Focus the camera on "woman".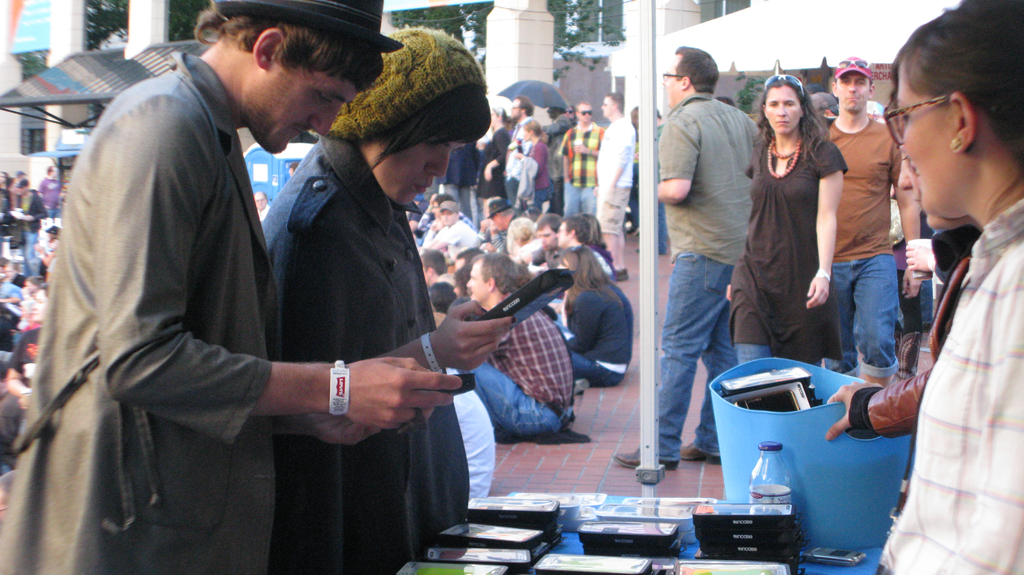
Focus region: (left=821, top=0, right=1023, bottom=574).
